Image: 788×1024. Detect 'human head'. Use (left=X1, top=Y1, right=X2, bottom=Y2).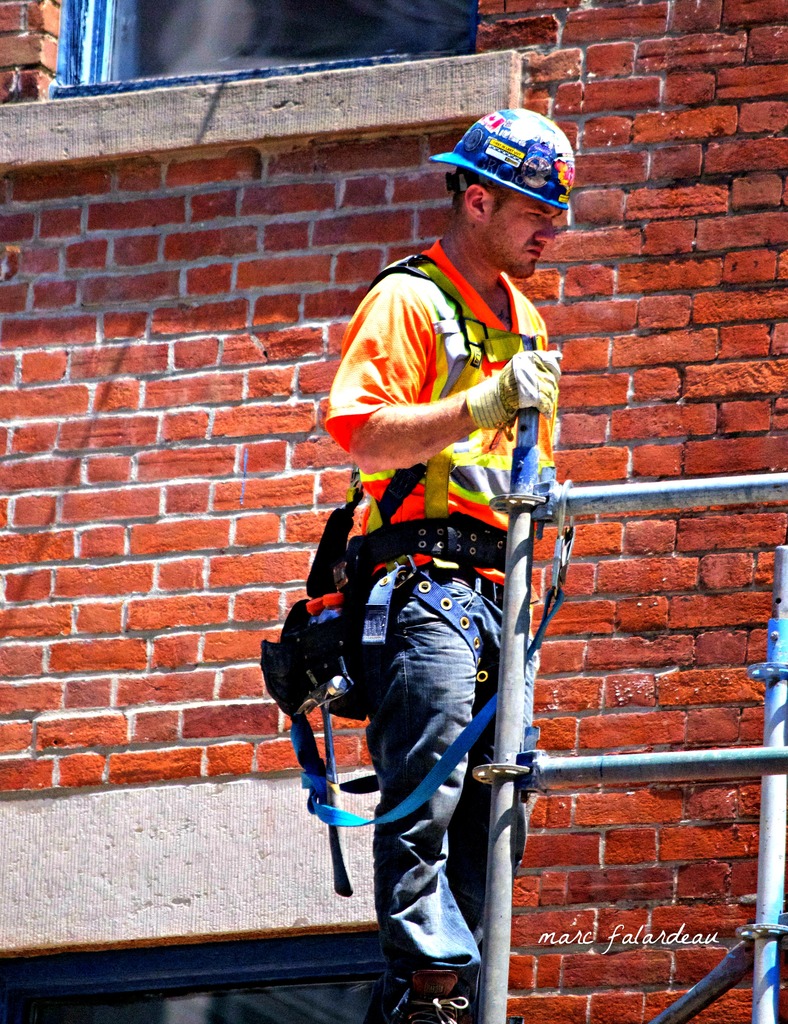
(left=438, top=97, right=583, bottom=270).
